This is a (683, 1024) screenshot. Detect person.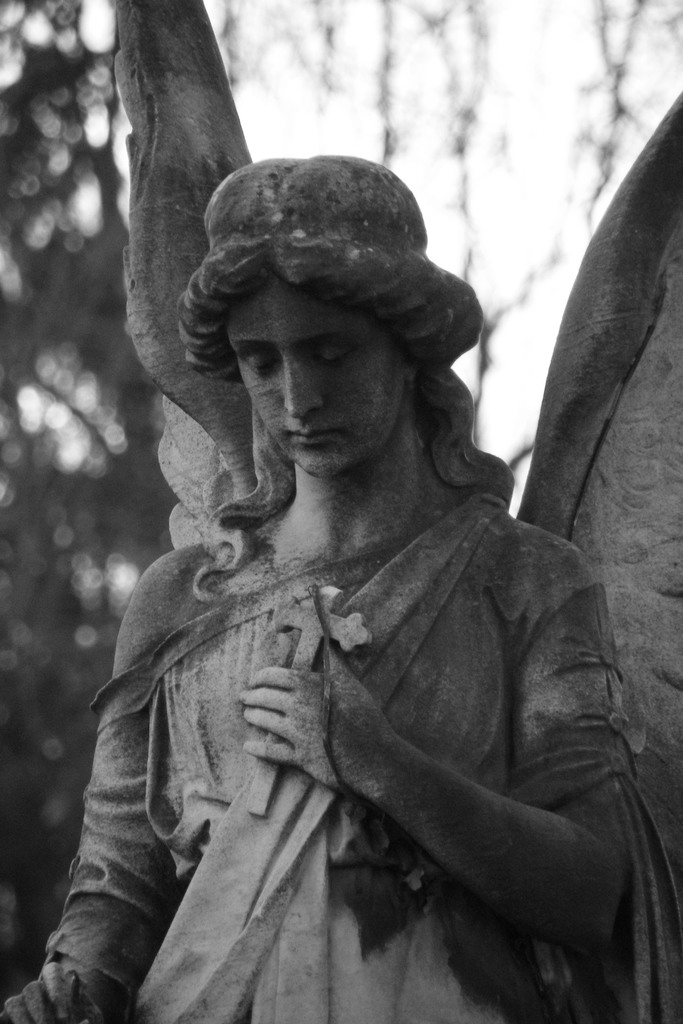
[58, 108, 682, 1015].
